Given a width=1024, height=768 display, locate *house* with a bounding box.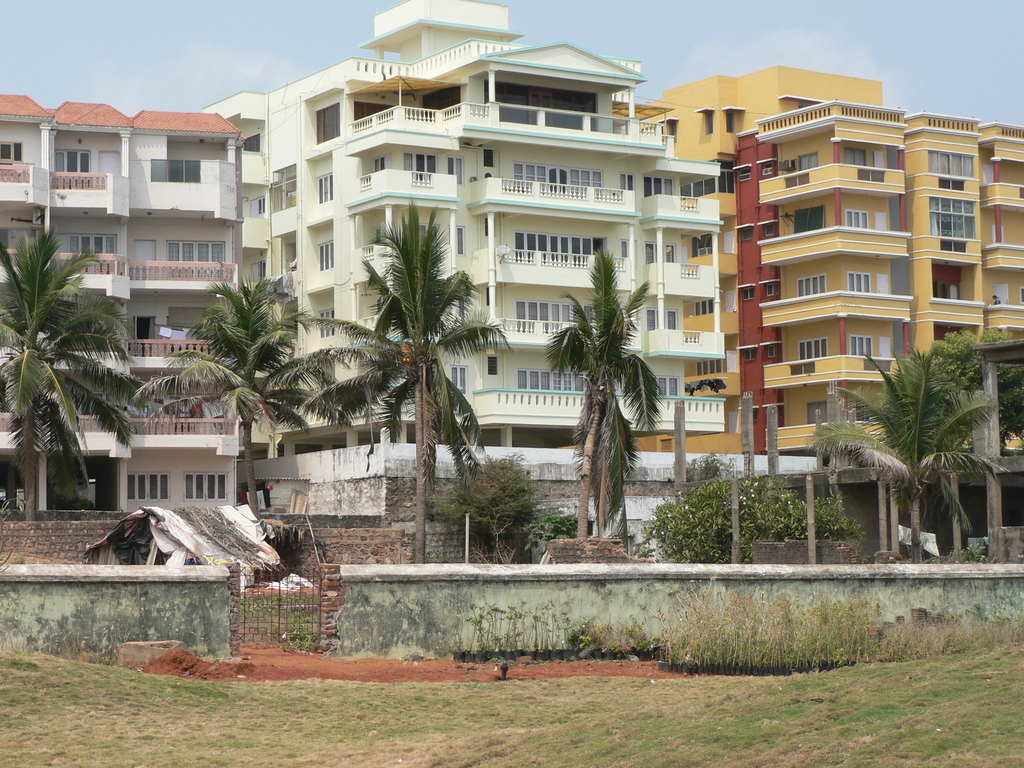
Located: crop(304, 297, 341, 337).
